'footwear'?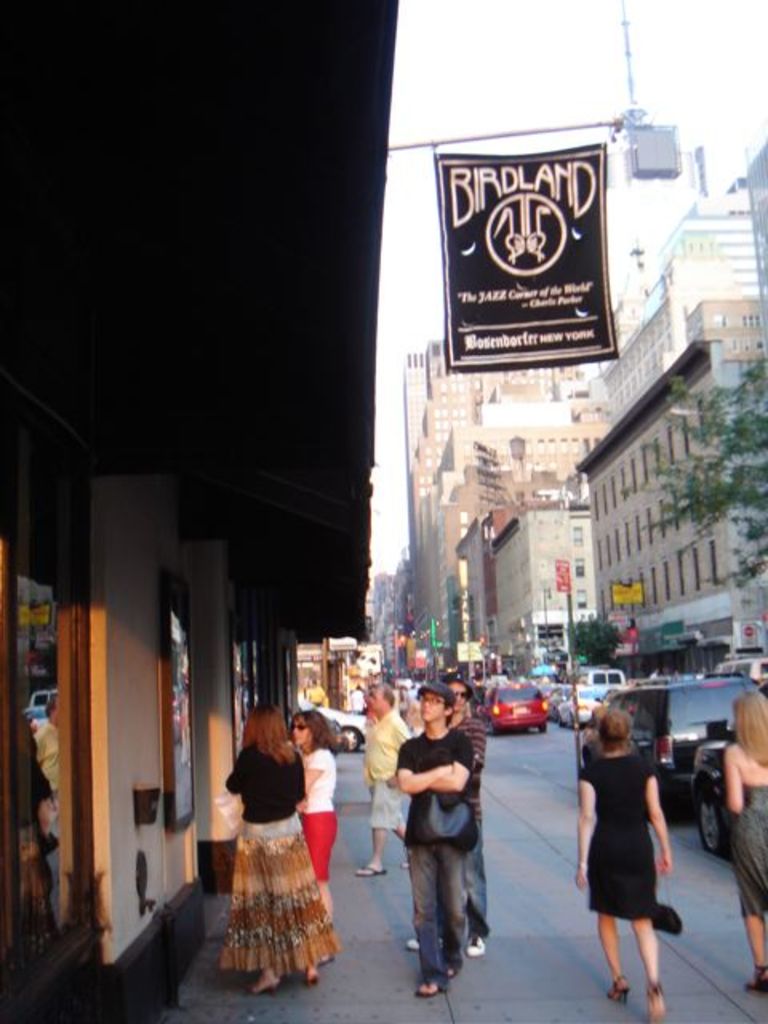
[352, 867, 386, 874]
